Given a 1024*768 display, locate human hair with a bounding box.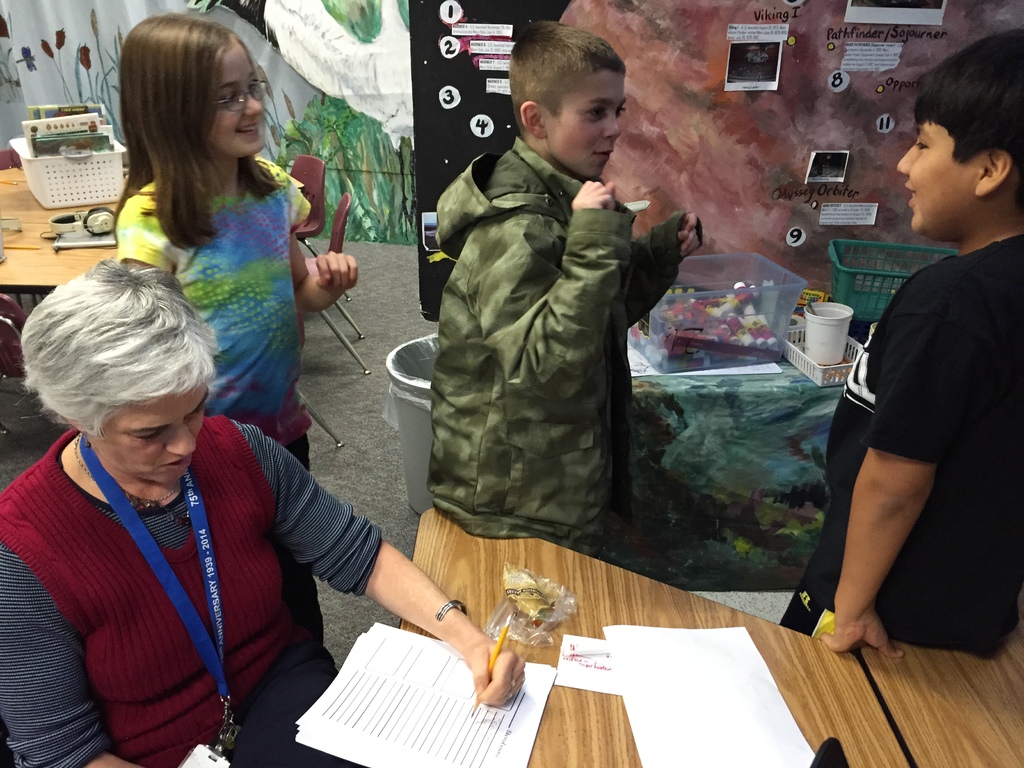
Located: {"left": 21, "top": 257, "right": 213, "bottom": 437}.
